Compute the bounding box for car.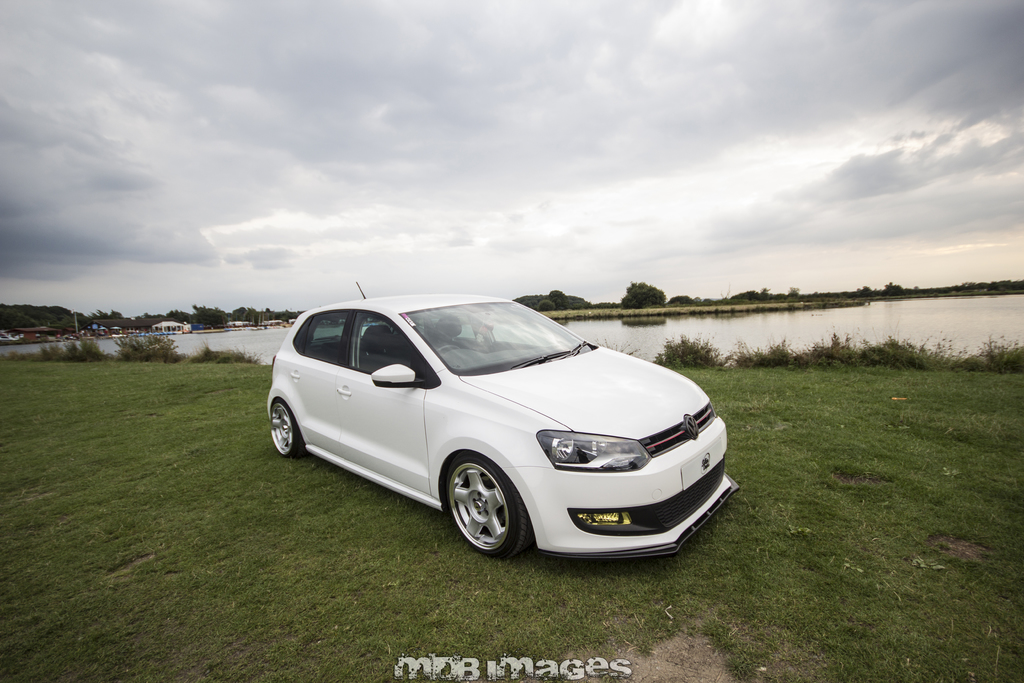
{"left": 257, "top": 299, "right": 733, "bottom": 573}.
